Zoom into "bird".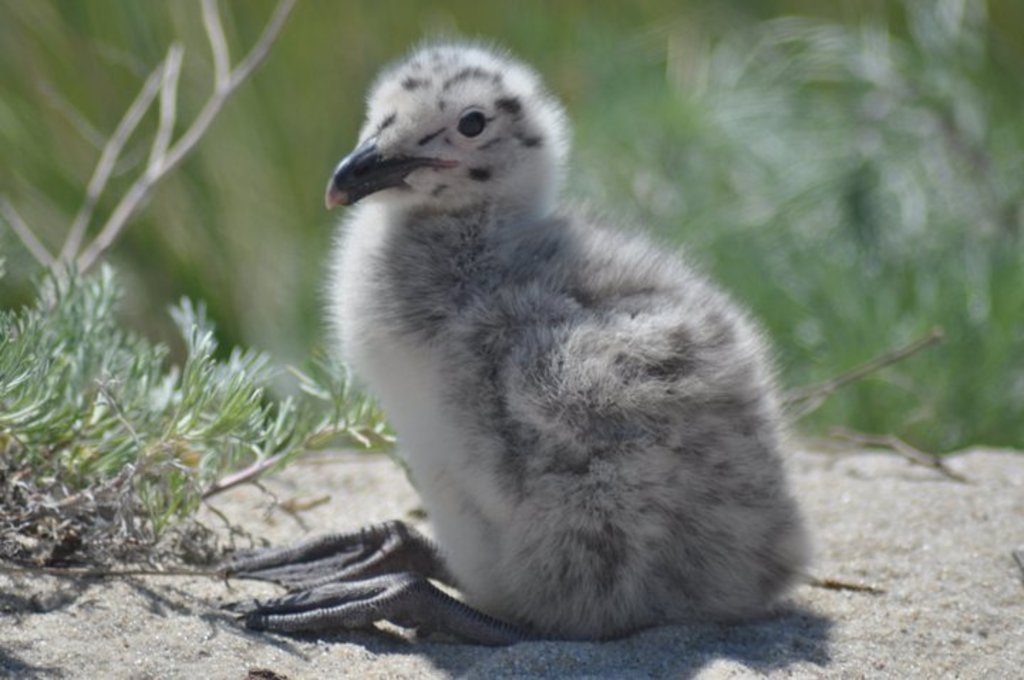
Zoom target: select_region(11, 41, 873, 632).
